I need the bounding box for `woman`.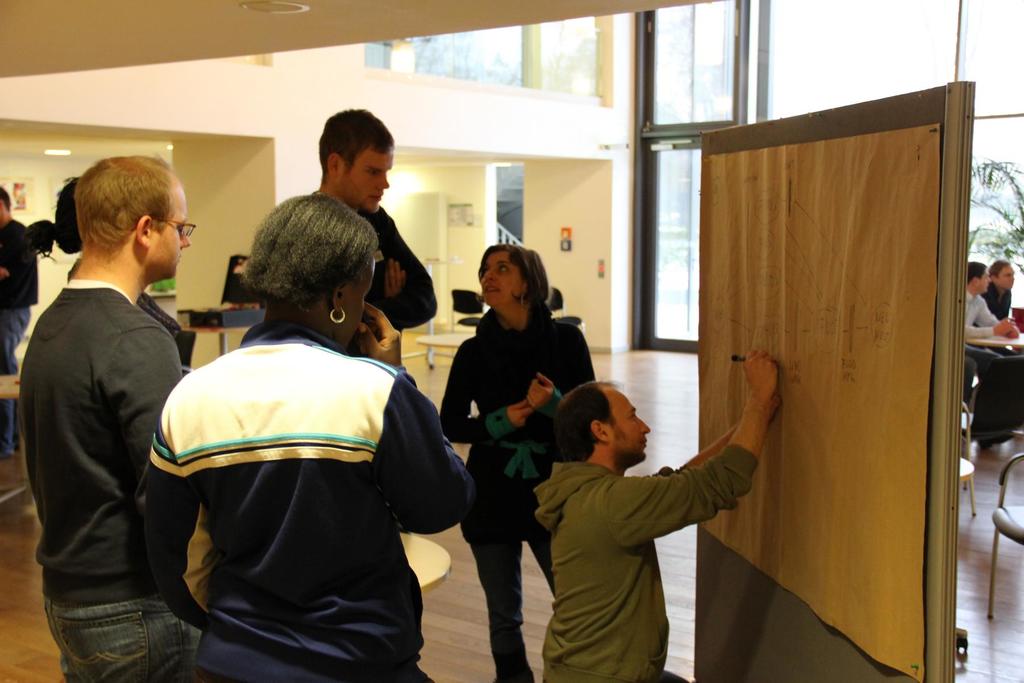
Here it is: (445, 237, 584, 677).
